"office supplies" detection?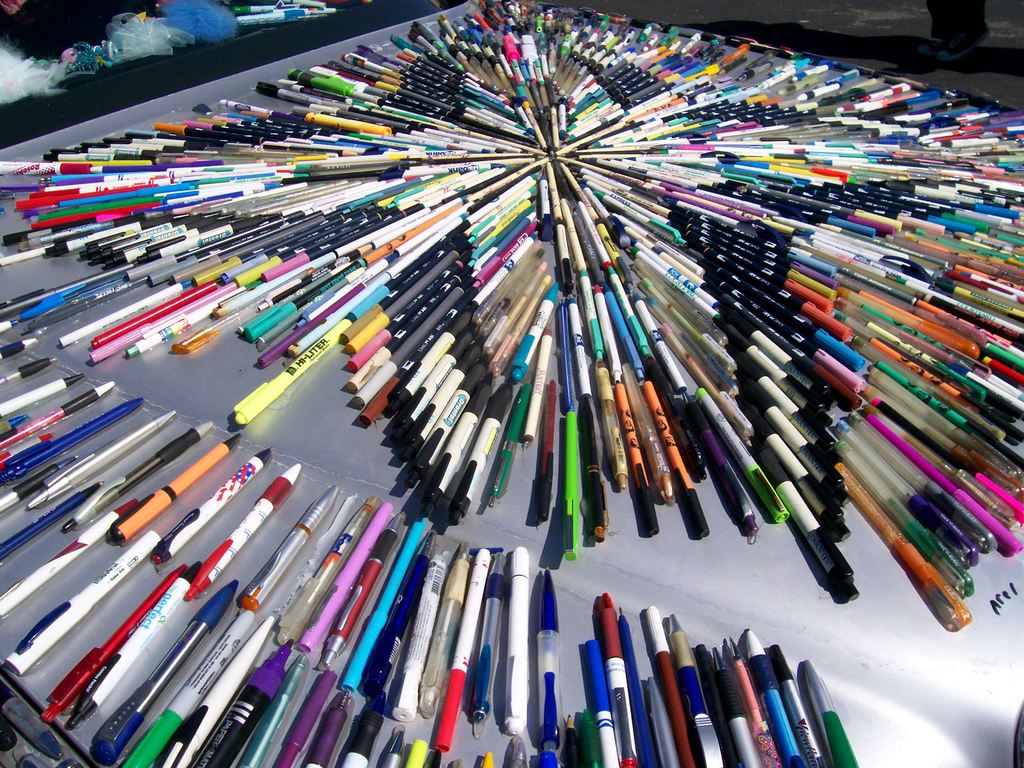
detection(527, 323, 563, 442)
